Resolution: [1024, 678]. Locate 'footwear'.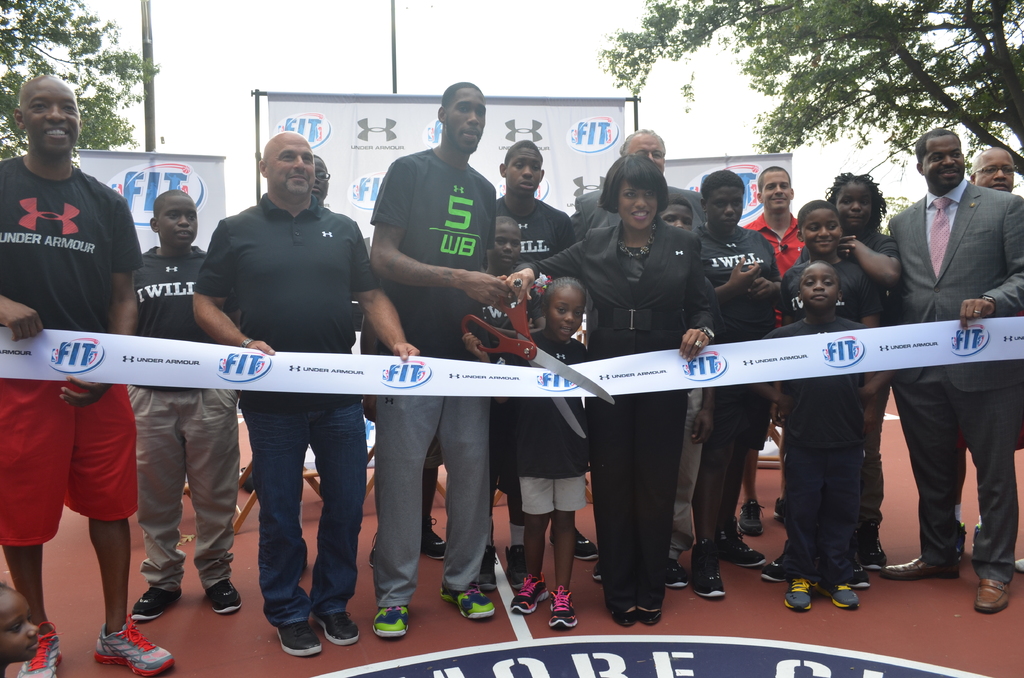
(x1=612, y1=604, x2=632, y2=625).
